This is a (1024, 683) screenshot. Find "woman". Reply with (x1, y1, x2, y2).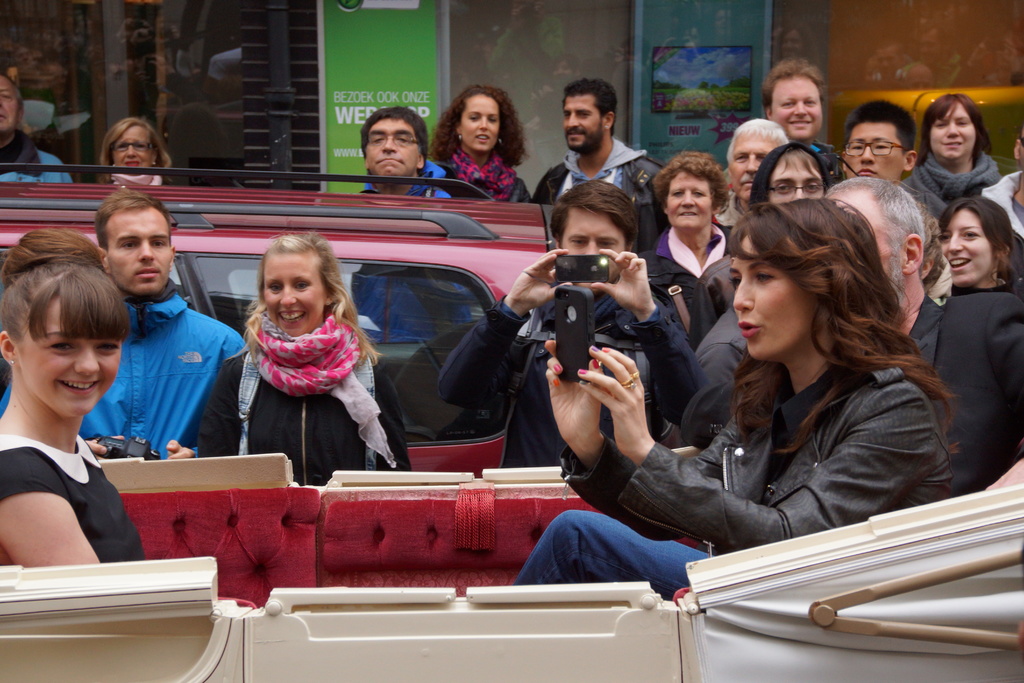
(632, 156, 748, 356).
